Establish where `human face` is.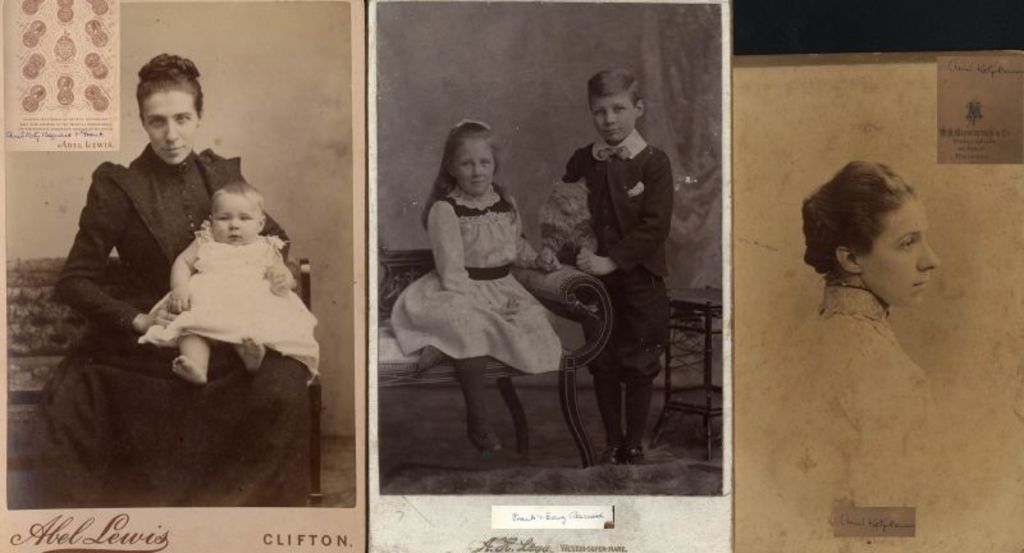
Established at {"x1": 207, "y1": 188, "x2": 260, "y2": 244}.
